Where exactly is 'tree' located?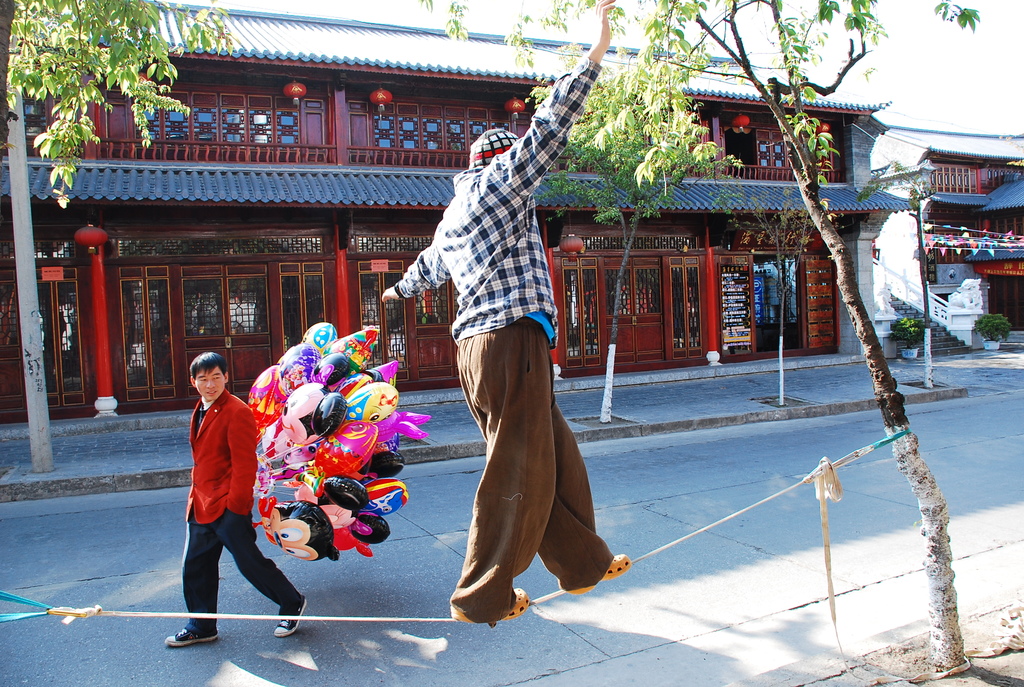
Its bounding box is bbox=[12, 4, 234, 211].
